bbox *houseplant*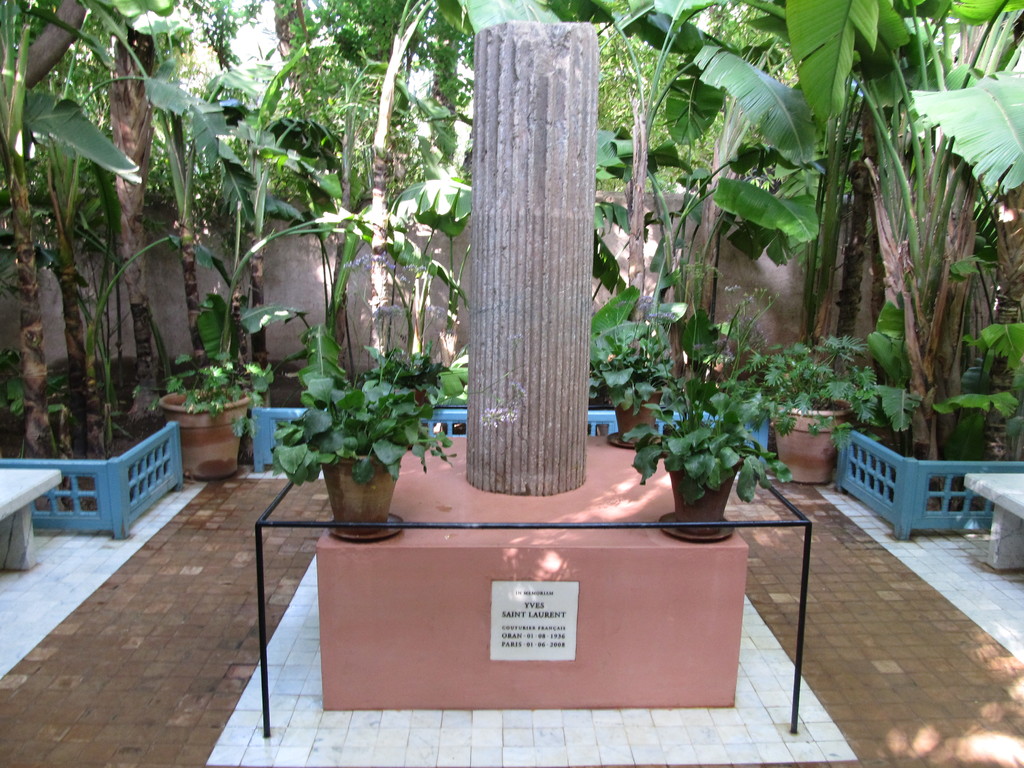
[280, 314, 478, 532]
